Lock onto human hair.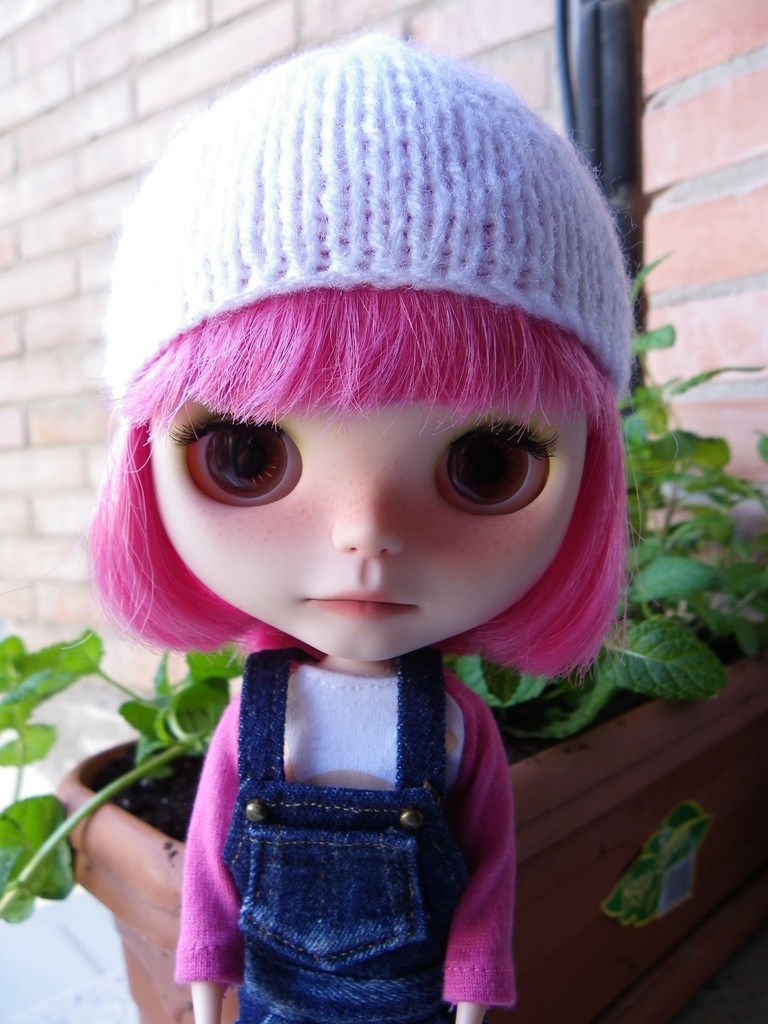
Locked: select_region(77, 282, 654, 684).
